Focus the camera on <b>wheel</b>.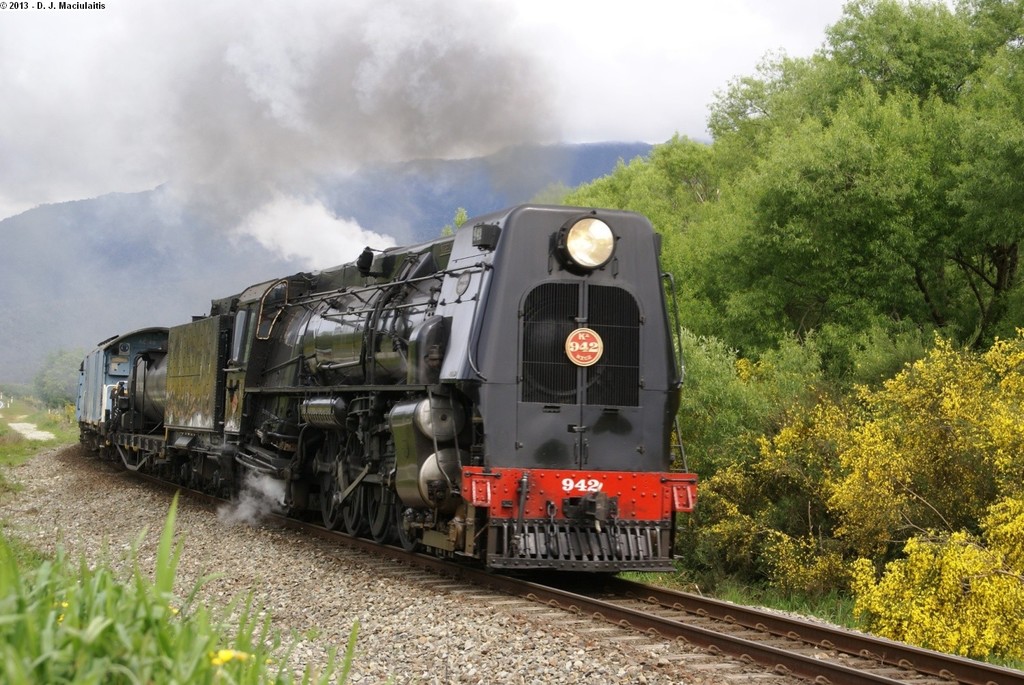
Focus region: {"x1": 367, "y1": 489, "x2": 392, "y2": 543}.
